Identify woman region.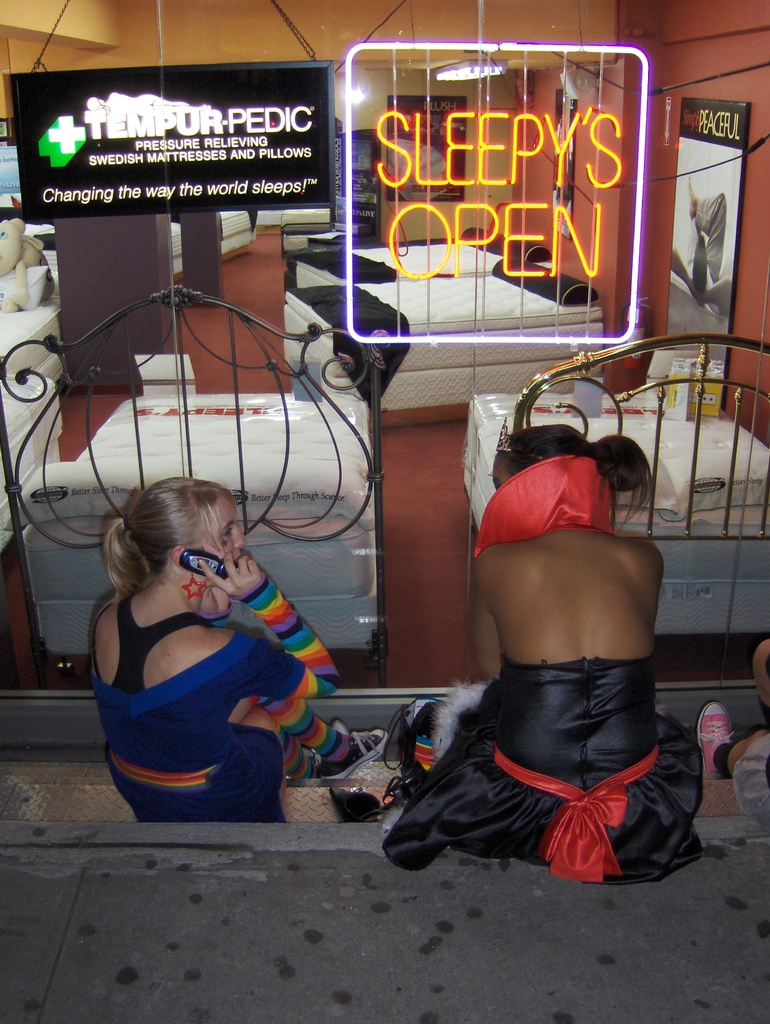
Region: <region>383, 413, 727, 893</region>.
